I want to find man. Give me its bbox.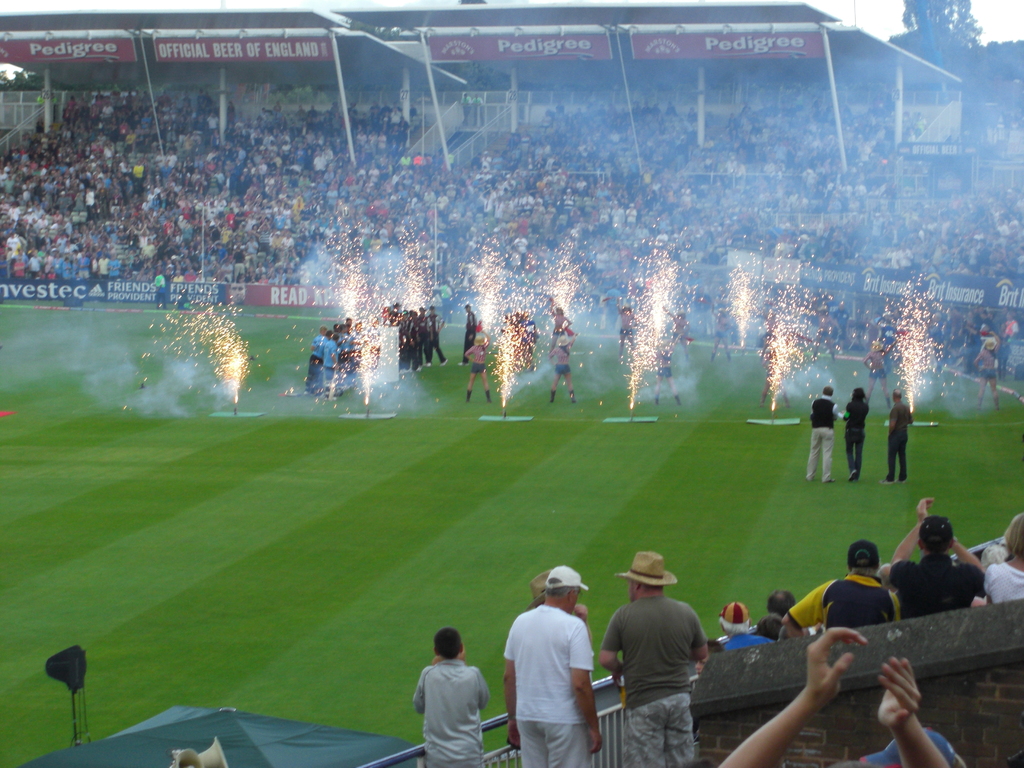
l=721, t=596, r=769, b=655.
